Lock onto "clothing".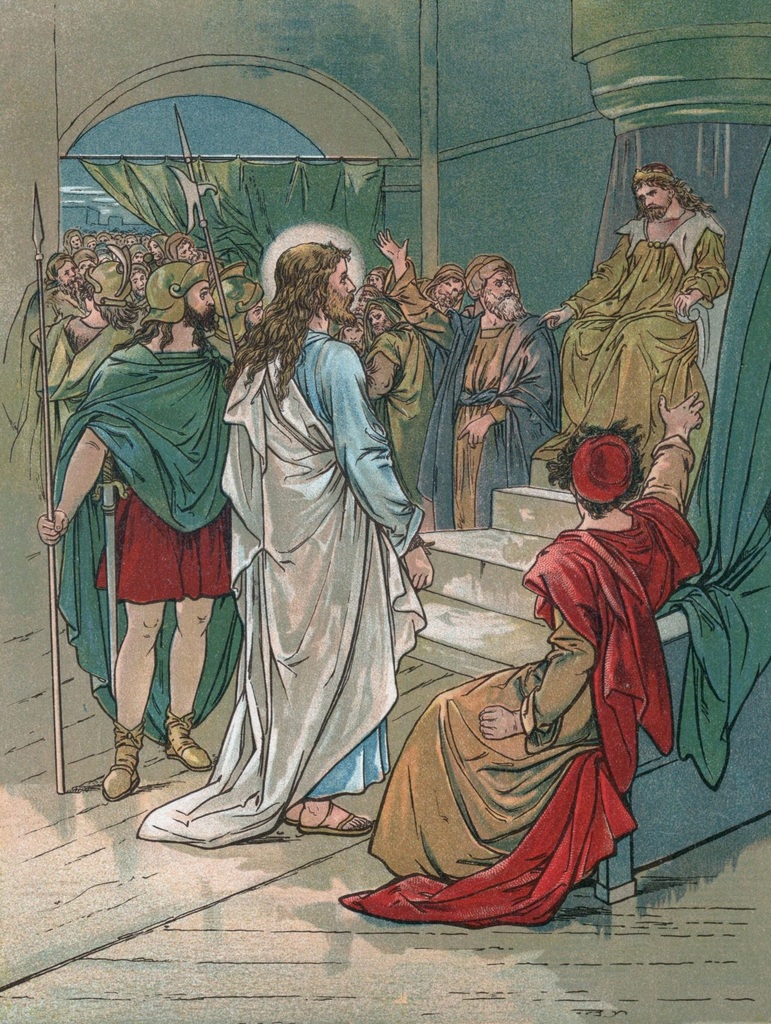
Locked: x1=361, y1=300, x2=438, y2=524.
